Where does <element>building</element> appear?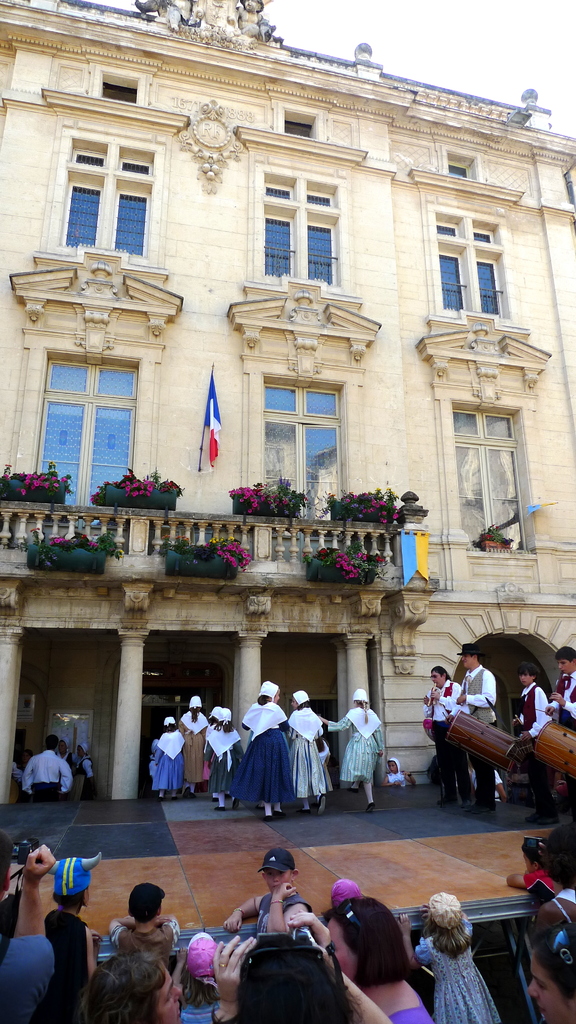
Appears at box=[0, 0, 575, 809].
